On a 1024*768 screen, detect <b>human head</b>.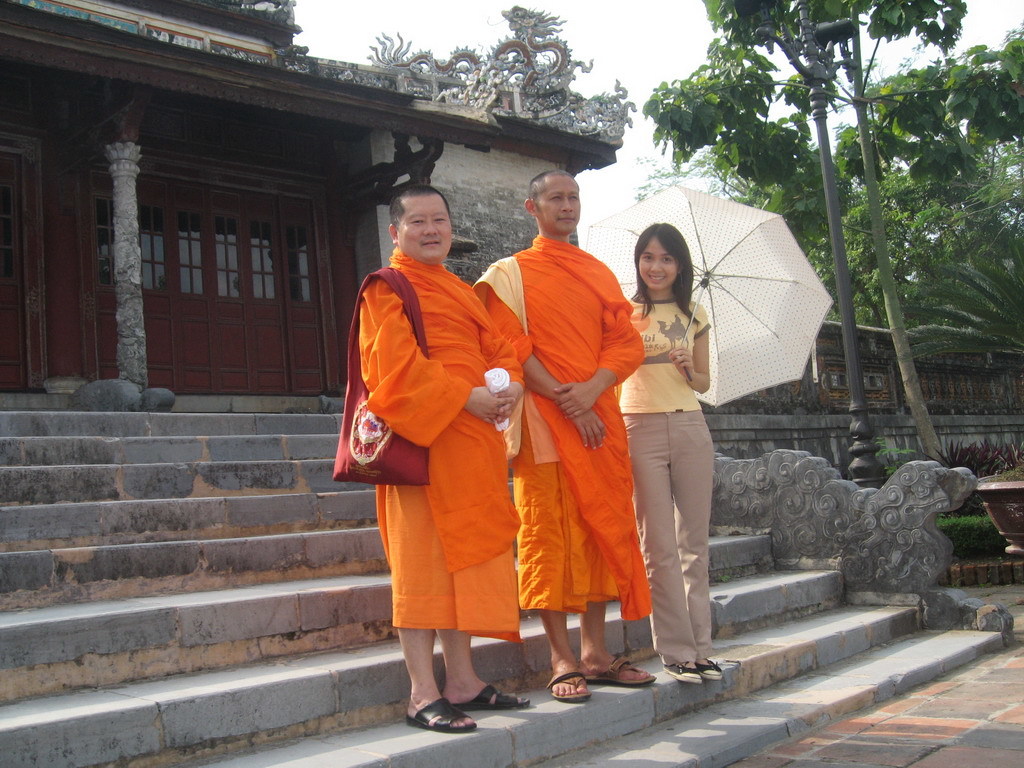
522:168:580:236.
